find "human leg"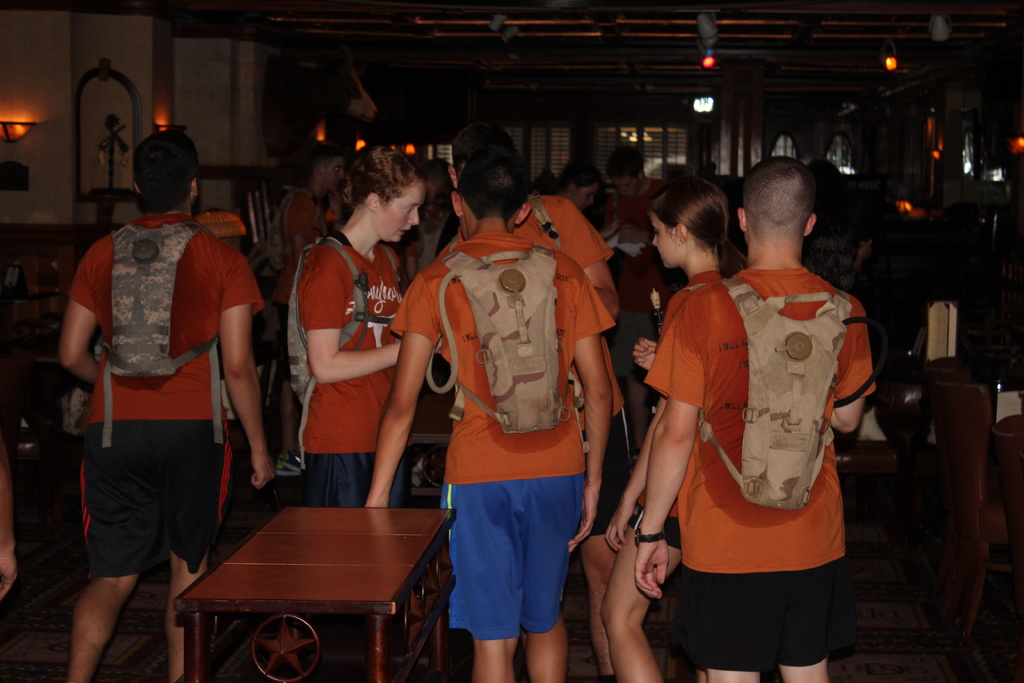
locate(376, 185, 423, 249)
